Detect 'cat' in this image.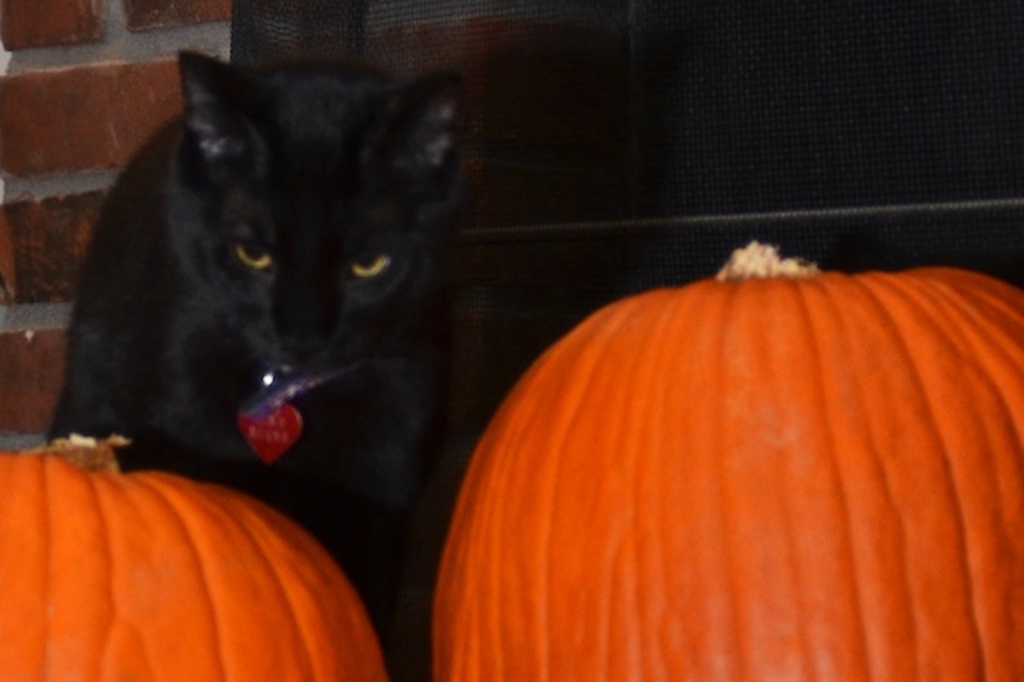
Detection: detection(51, 43, 480, 650).
